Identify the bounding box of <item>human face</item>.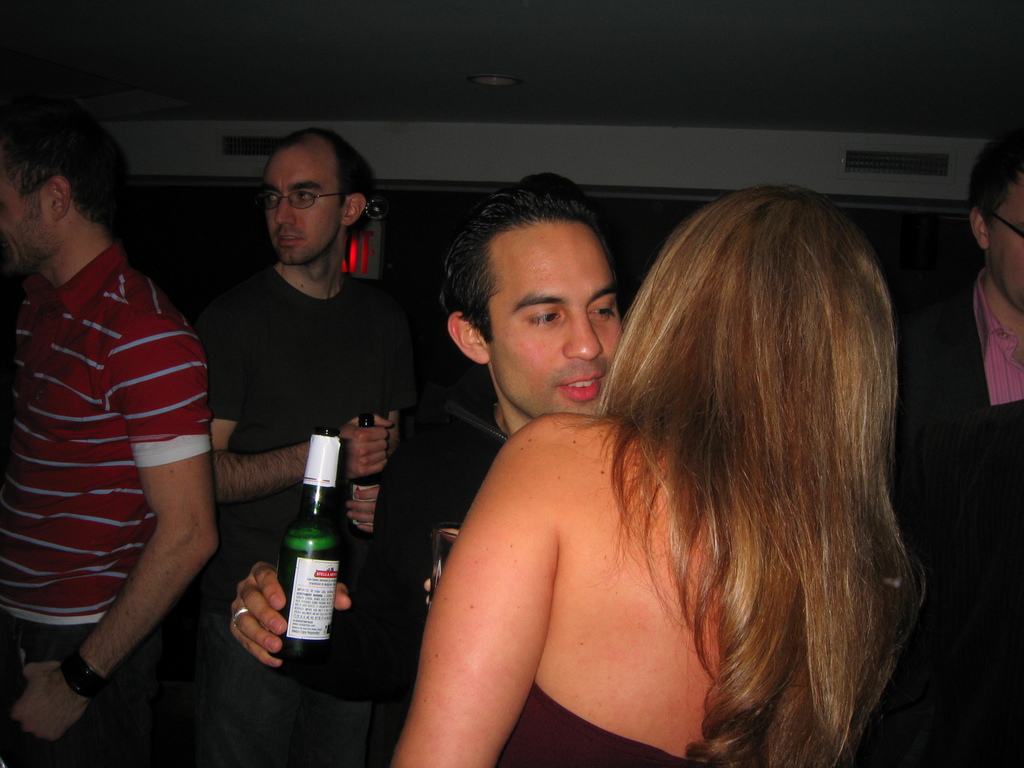
bbox(0, 163, 49, 279).
